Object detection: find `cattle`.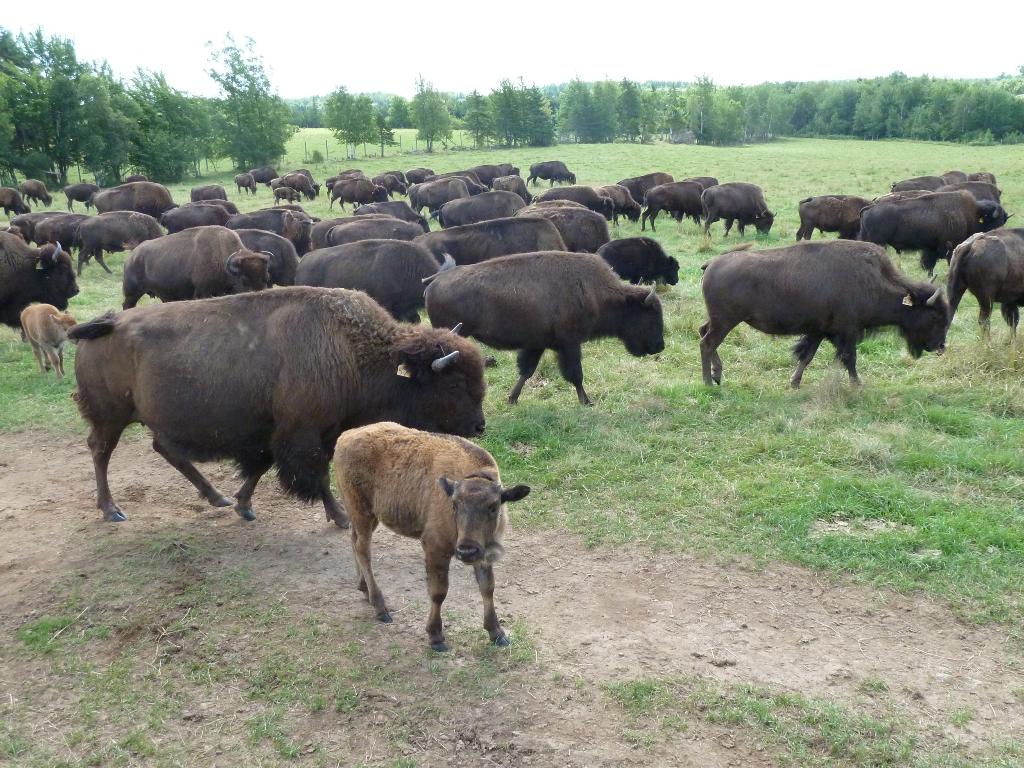
493,173,531,198.
